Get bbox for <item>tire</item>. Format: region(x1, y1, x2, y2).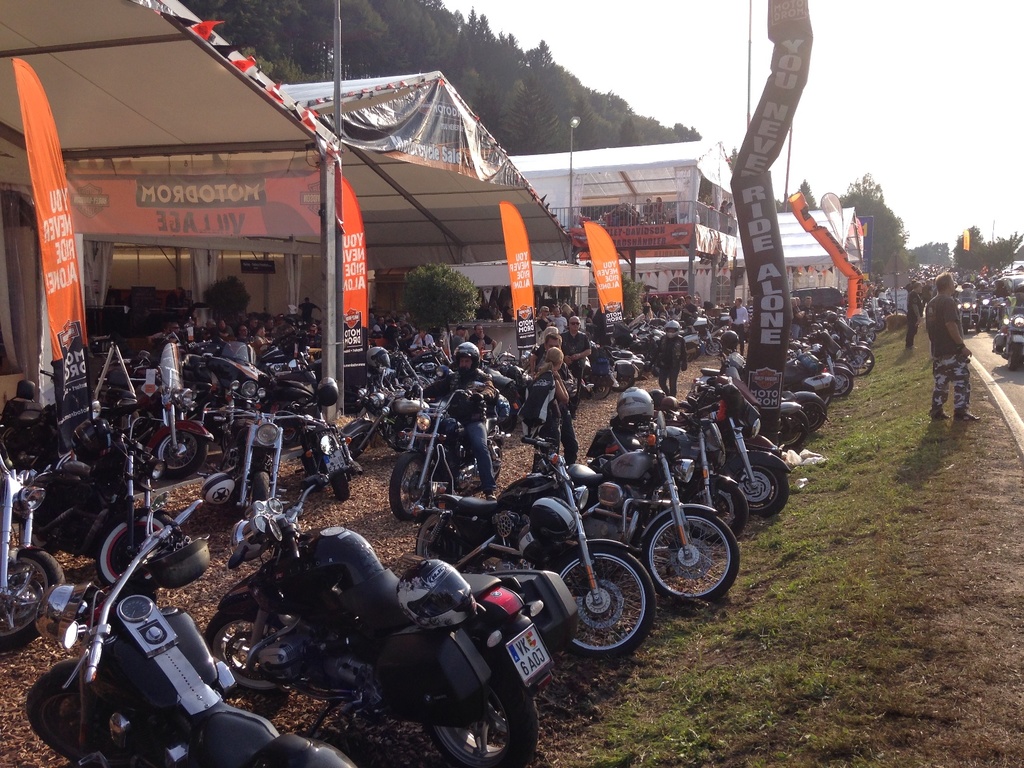
region(579, 365, 610, 399).
